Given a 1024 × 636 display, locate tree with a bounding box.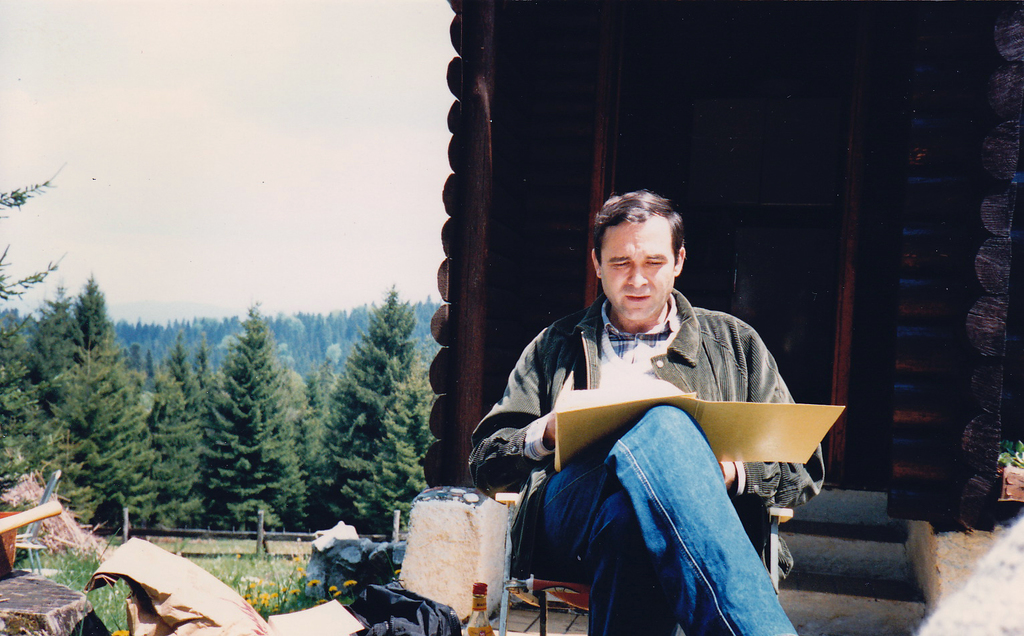
Located: x1=191, y1=345, x2=220, y2=411.
